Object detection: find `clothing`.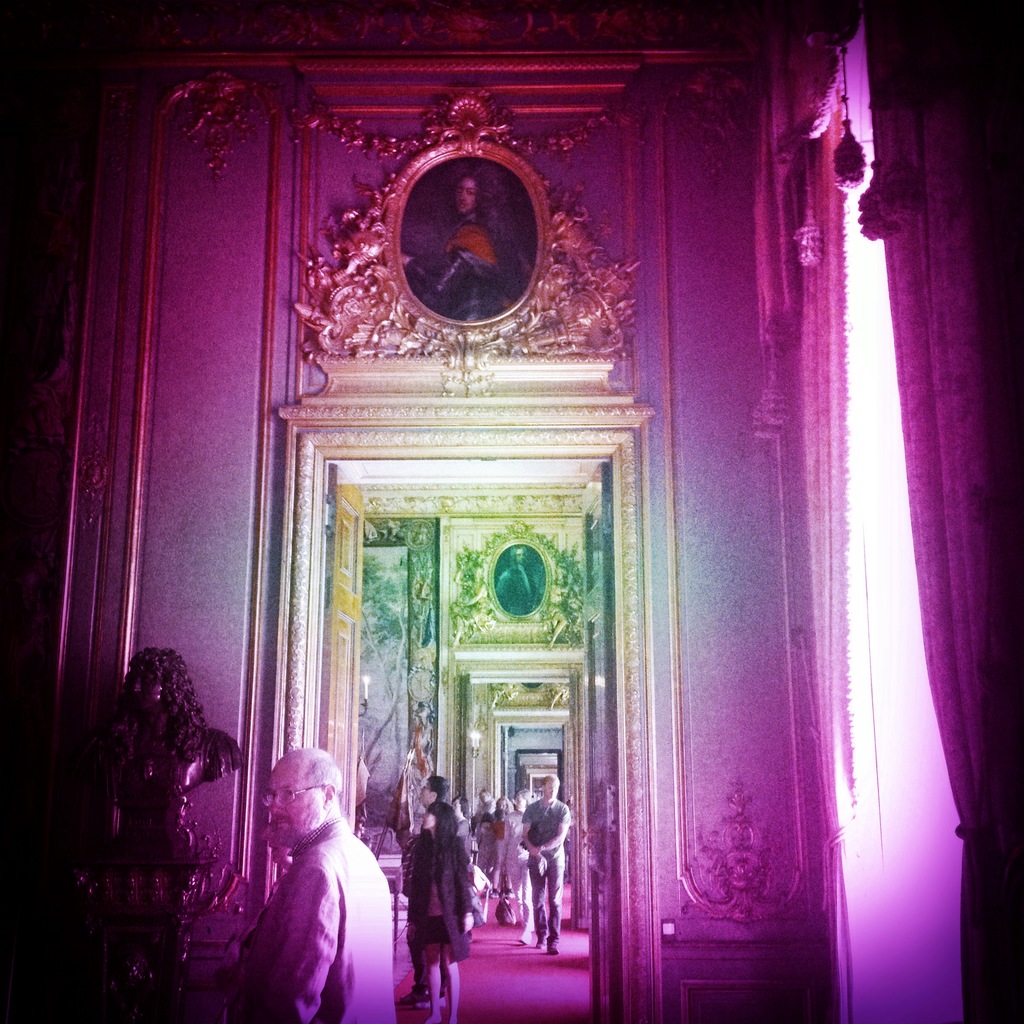
locate(476, 799, 495, 906).
